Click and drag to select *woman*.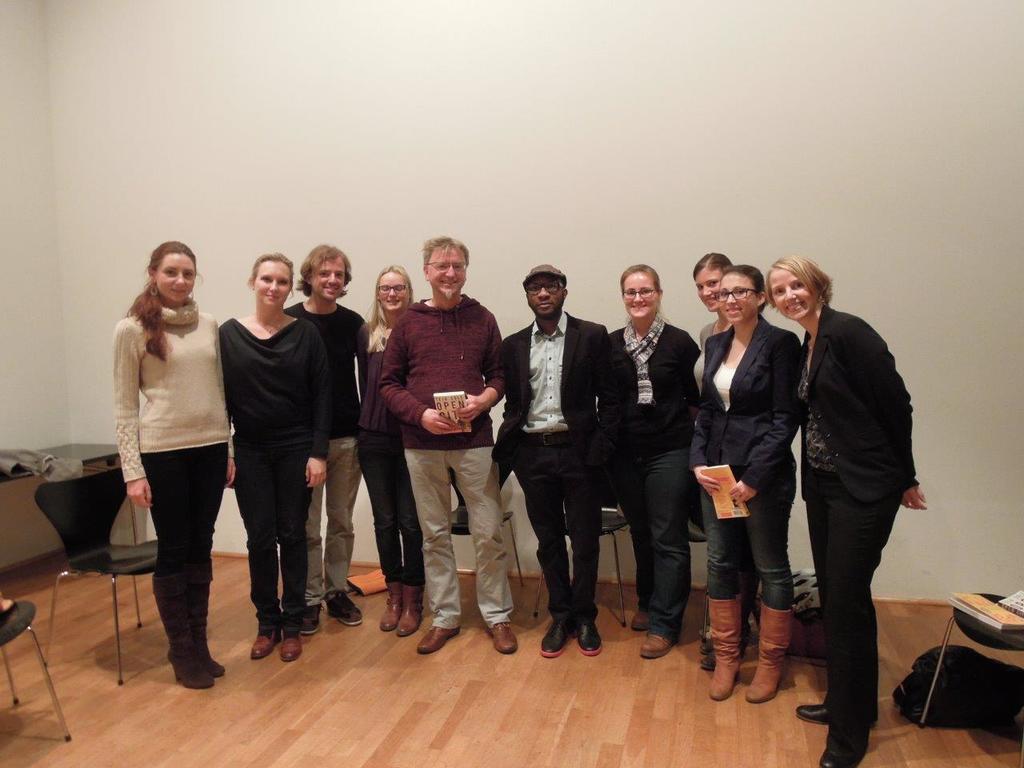
Selection: x1=694, y1=266, x2=794, y2=708.
